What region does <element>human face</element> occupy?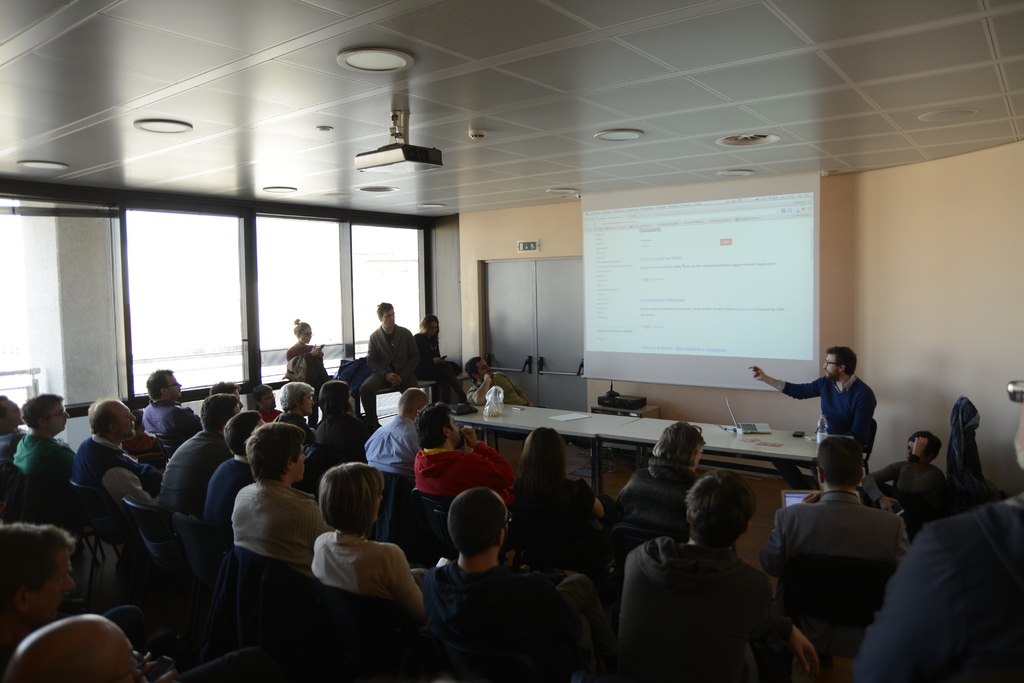
pyautogui.locateOnScreen(382, 306, 396, 325).
